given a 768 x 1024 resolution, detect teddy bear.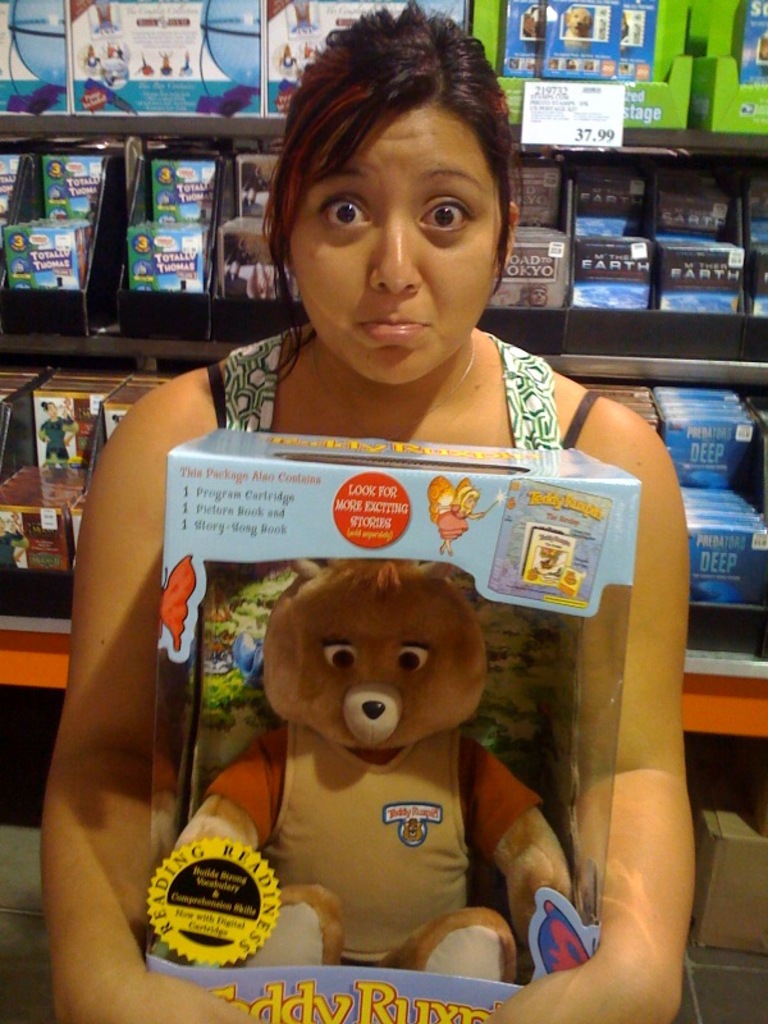
rect(164, 562, 577, 988).
